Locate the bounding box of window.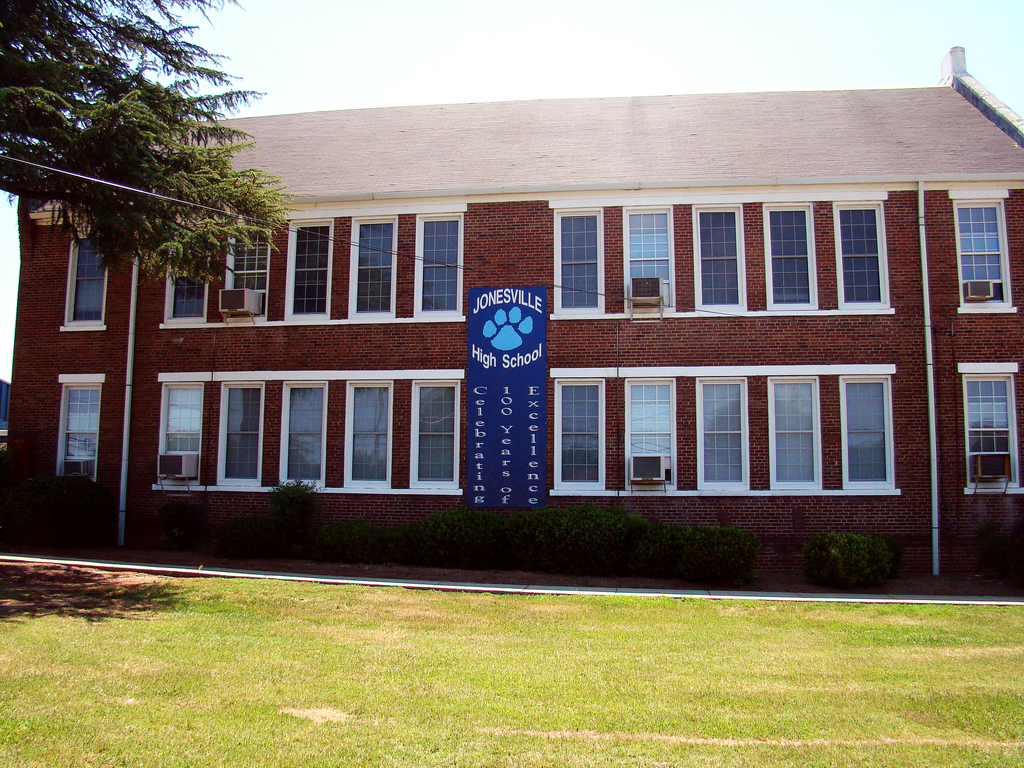
Bounding box: rect(947, 189, 1020, 317).
